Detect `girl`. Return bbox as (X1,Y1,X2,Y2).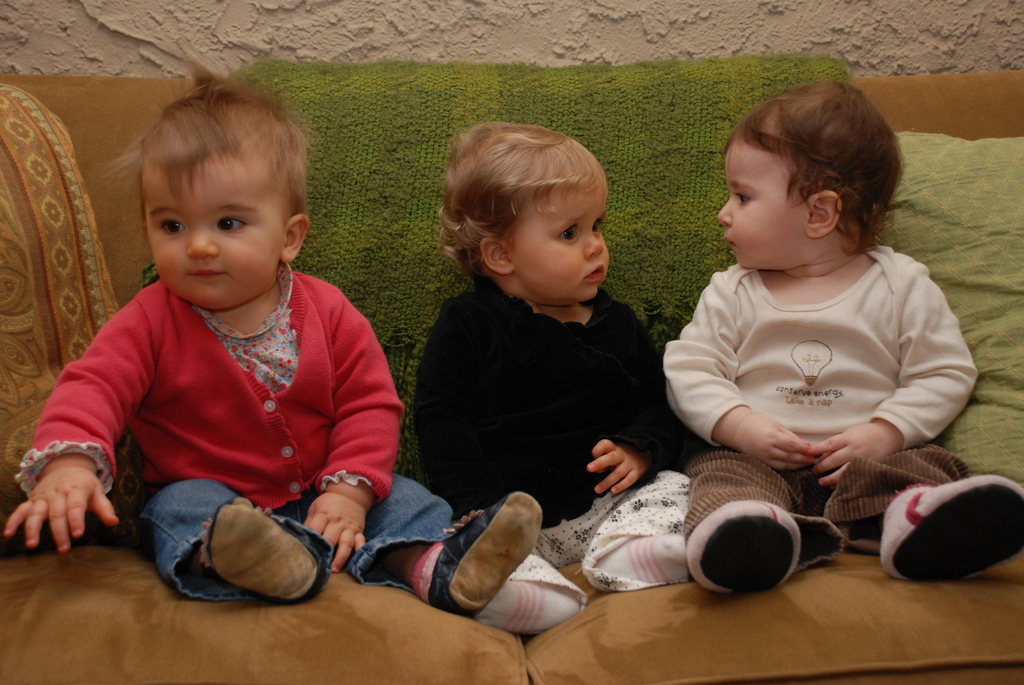
(657,74,1023,596).
